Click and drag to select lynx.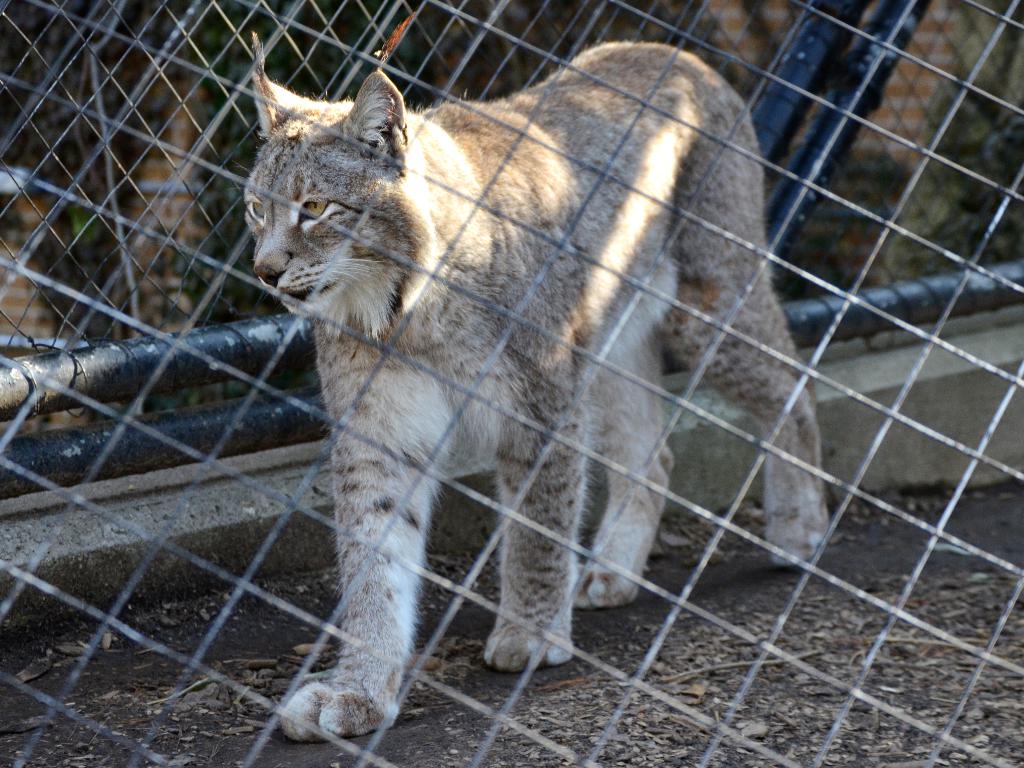
Selection: x1=227, y1=30, x2=833, y2=744.
